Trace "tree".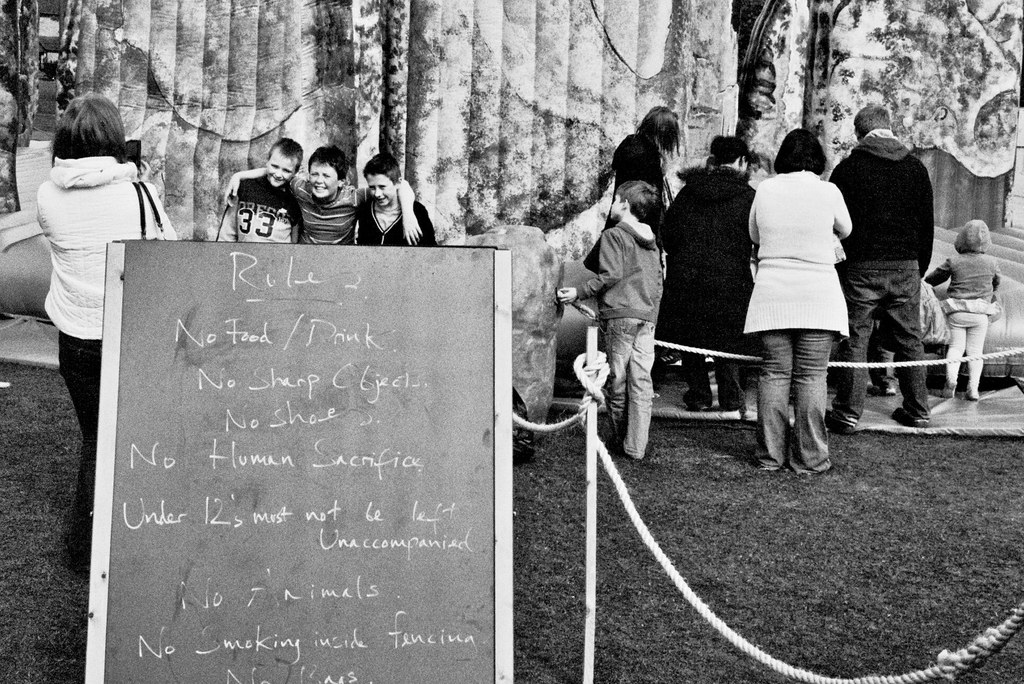
Traced to crop(804, 0, 866, 184).
